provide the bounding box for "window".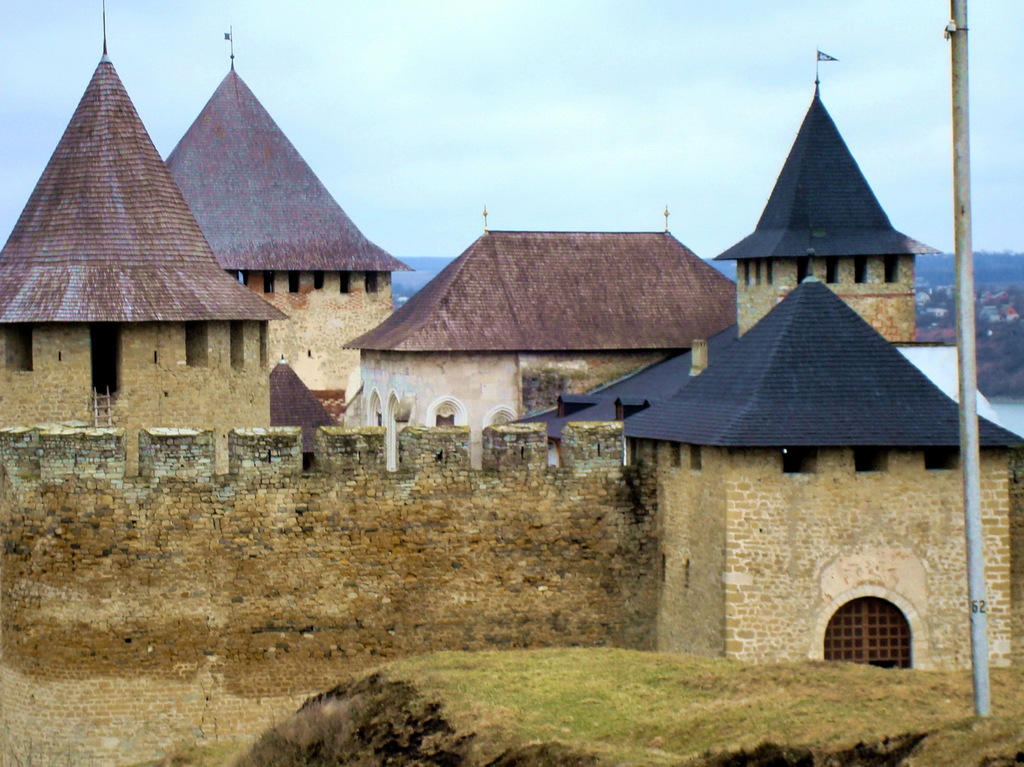
(x1=794, y1=259, x2=806, y2=284).
